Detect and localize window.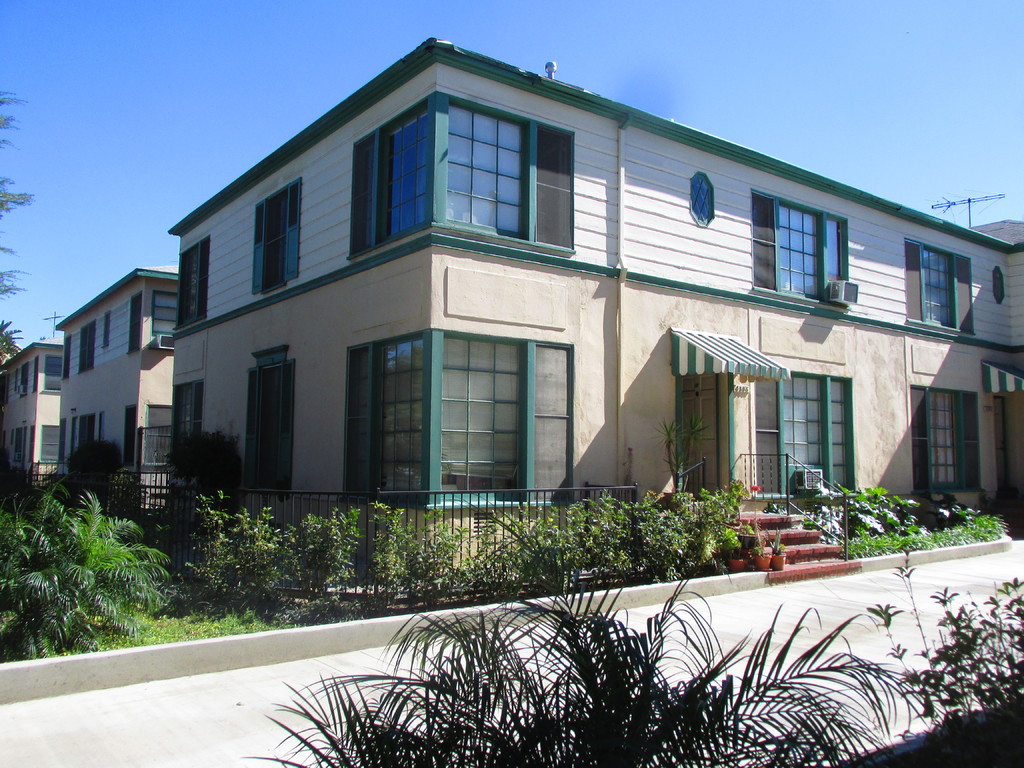
Localized at [x1=174, y1=380, x2=207, y2=452].
